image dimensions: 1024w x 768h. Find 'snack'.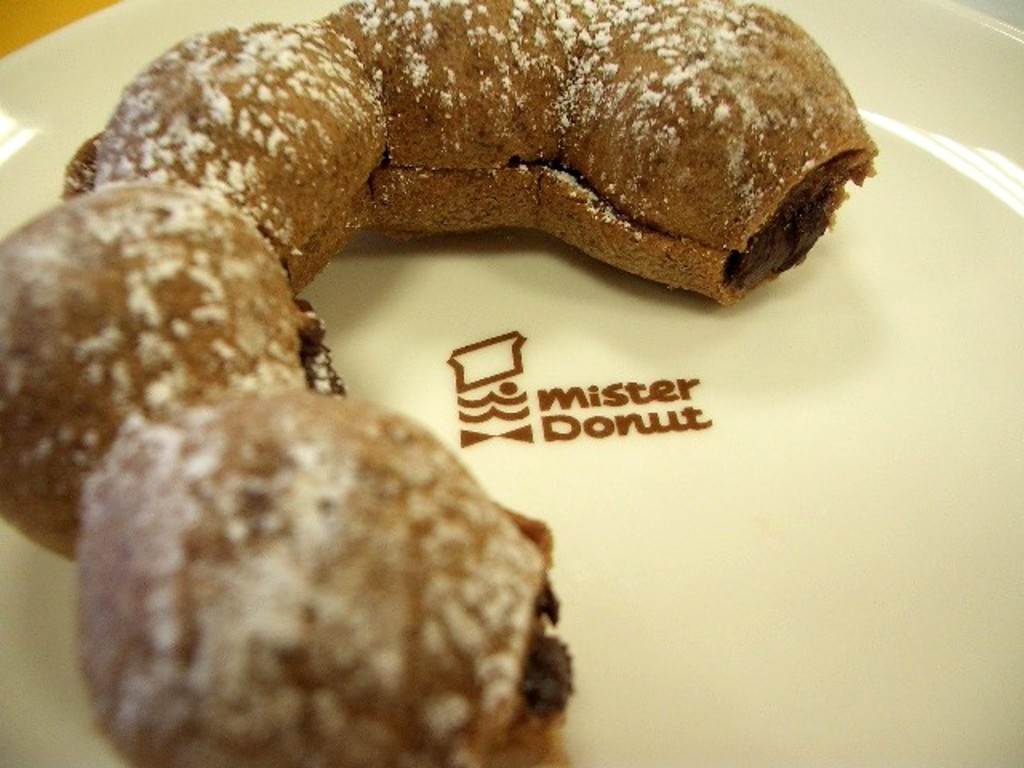
bbox=(3, 0, 885, 766).
